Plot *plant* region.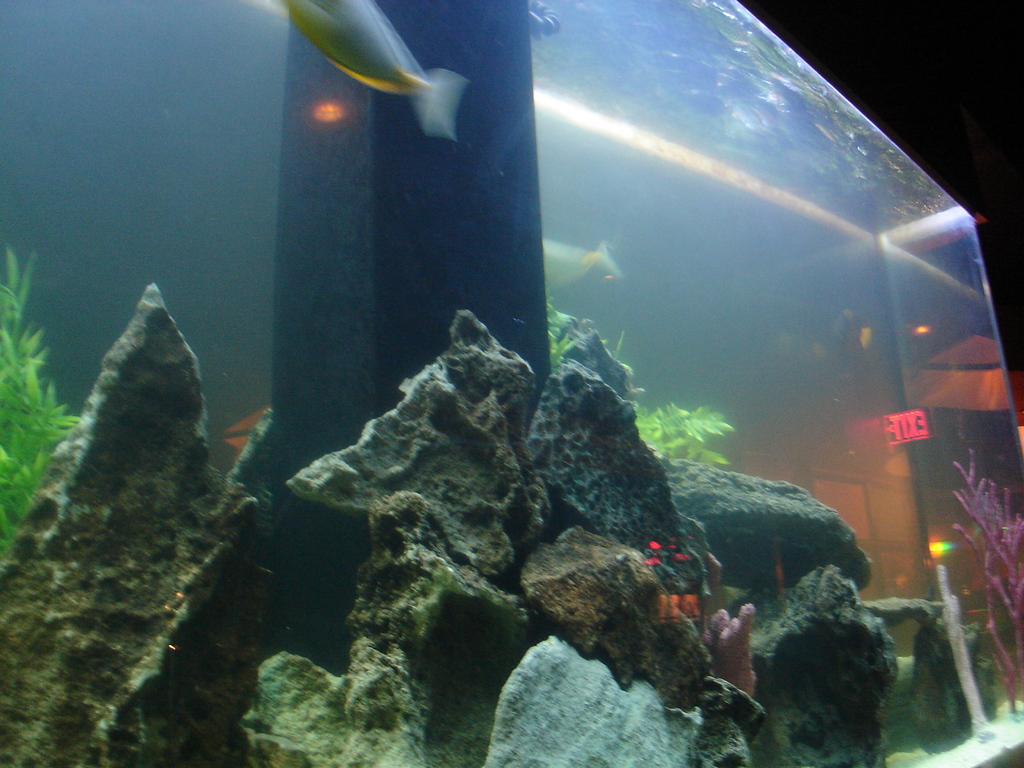
Plotted at (x1=636, y1=406, x2=744, y2=460).
